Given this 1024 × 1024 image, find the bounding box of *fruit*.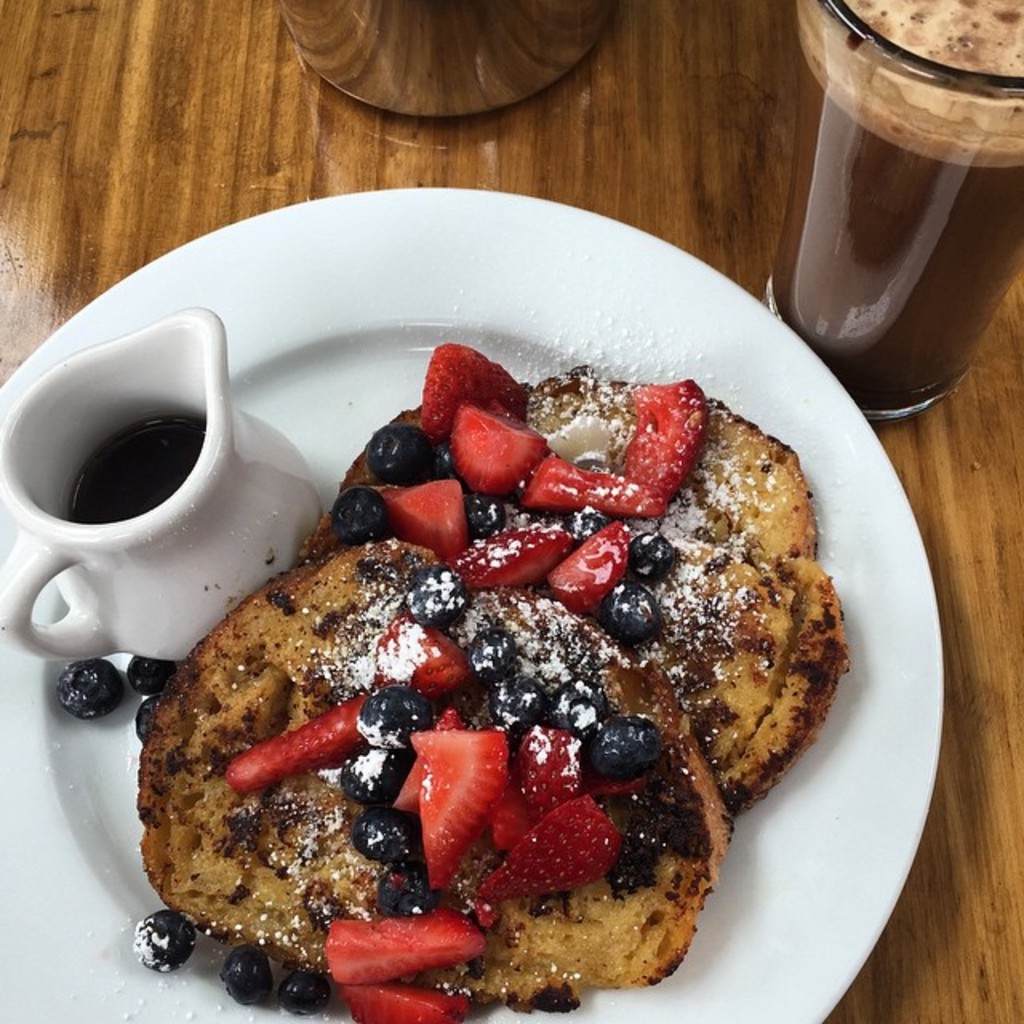
<bbox>488, 802, 621, 894</bbox>.
